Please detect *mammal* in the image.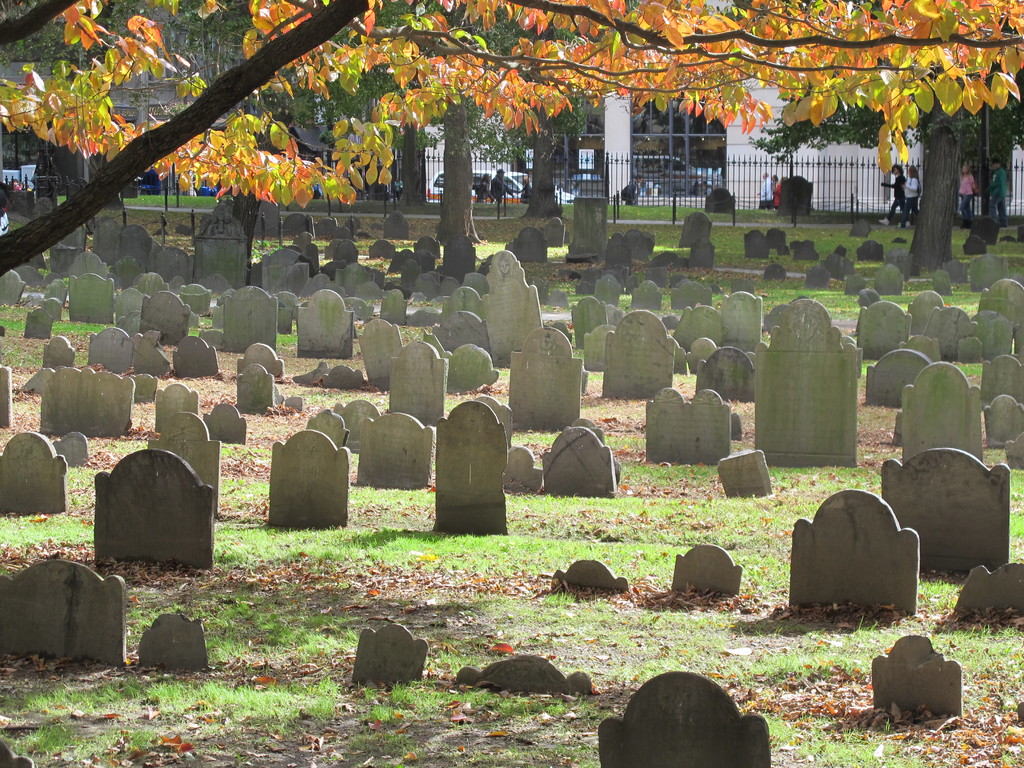
<box>483,166,511,211</box>.
